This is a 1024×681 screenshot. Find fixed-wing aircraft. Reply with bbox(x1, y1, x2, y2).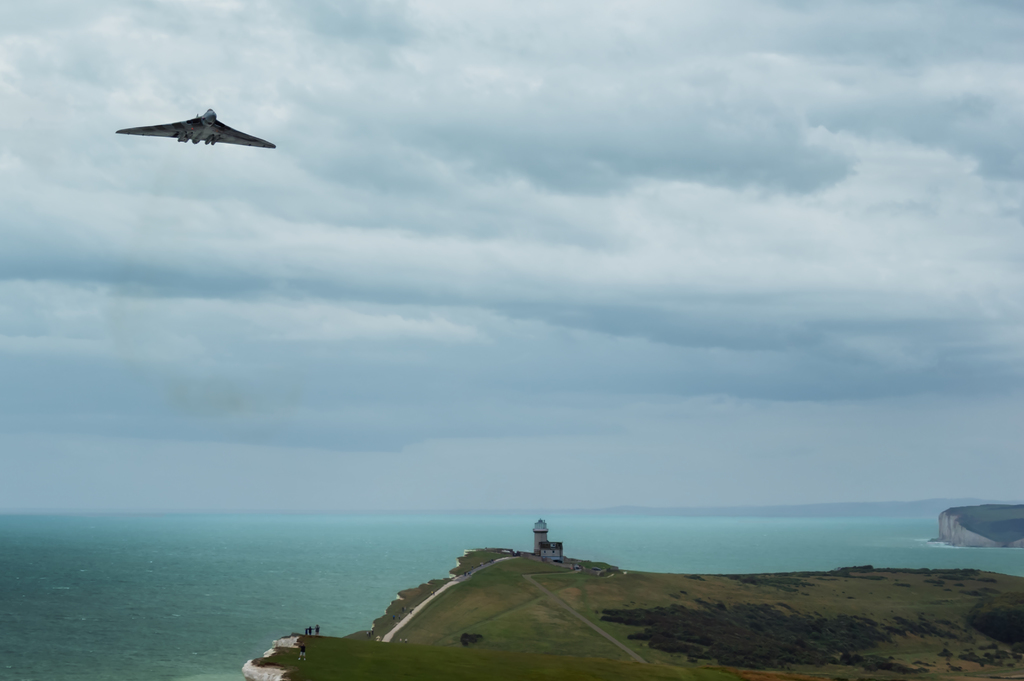
bbox(117, 104, 277, 149).
